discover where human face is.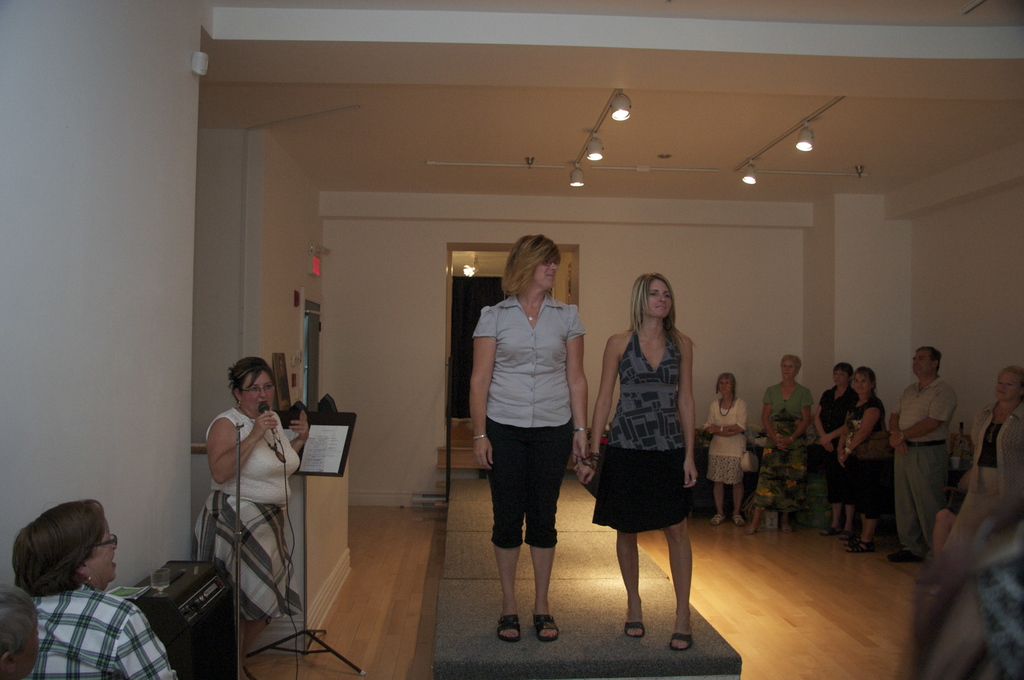
Discovered at Rect(237, 365, 279, 411).
